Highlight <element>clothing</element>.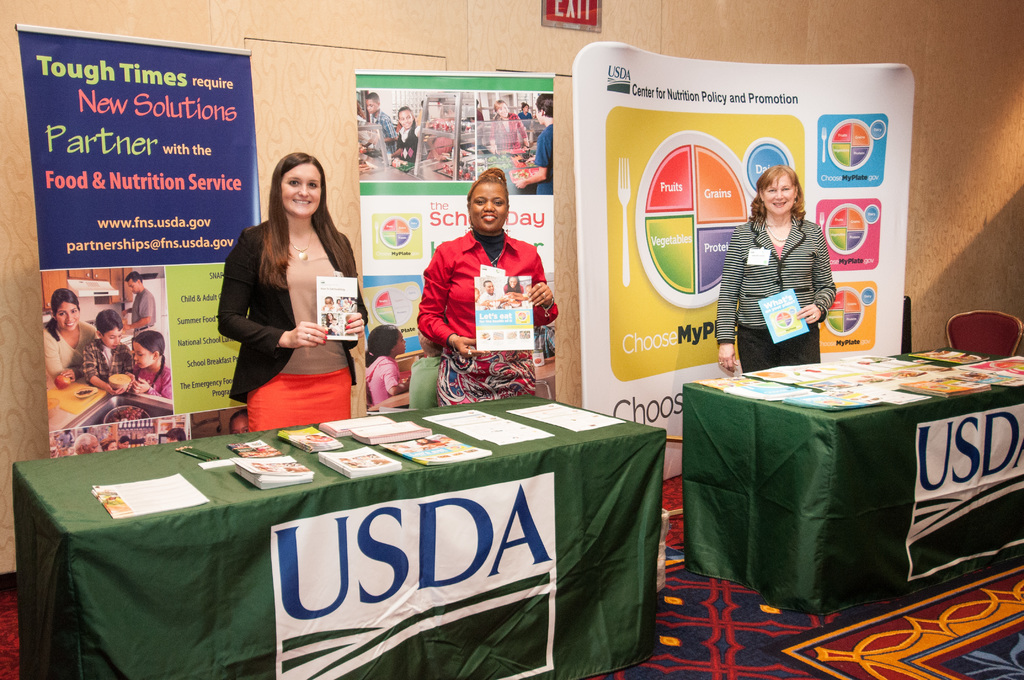
Highlighted region: region(411, 229, 563, 406).
